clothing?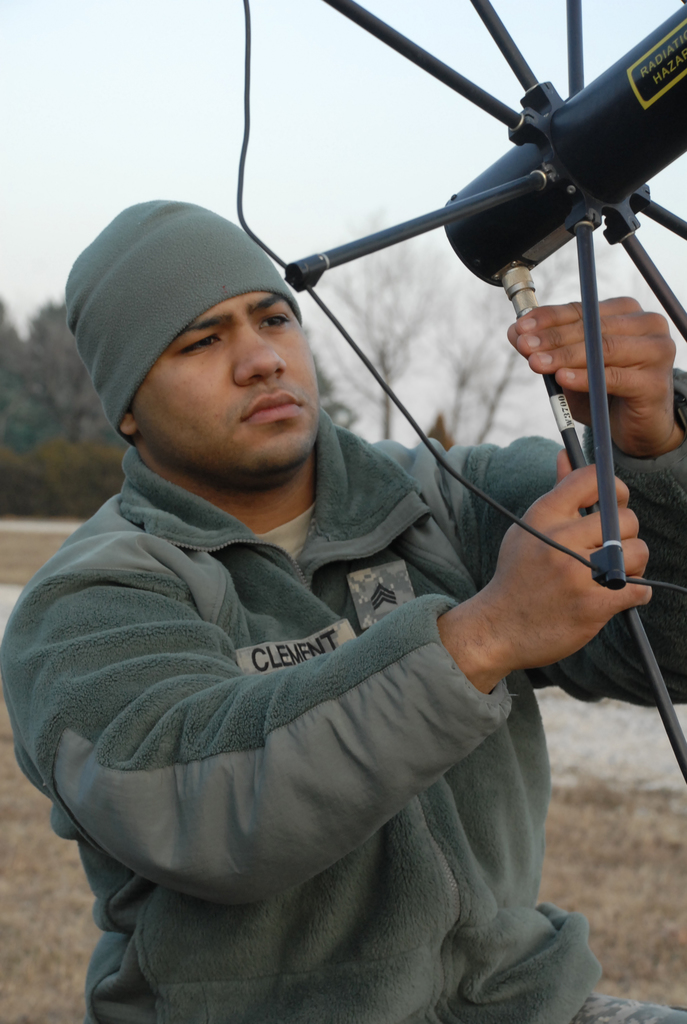
<box>0,428,686,1023</box>
